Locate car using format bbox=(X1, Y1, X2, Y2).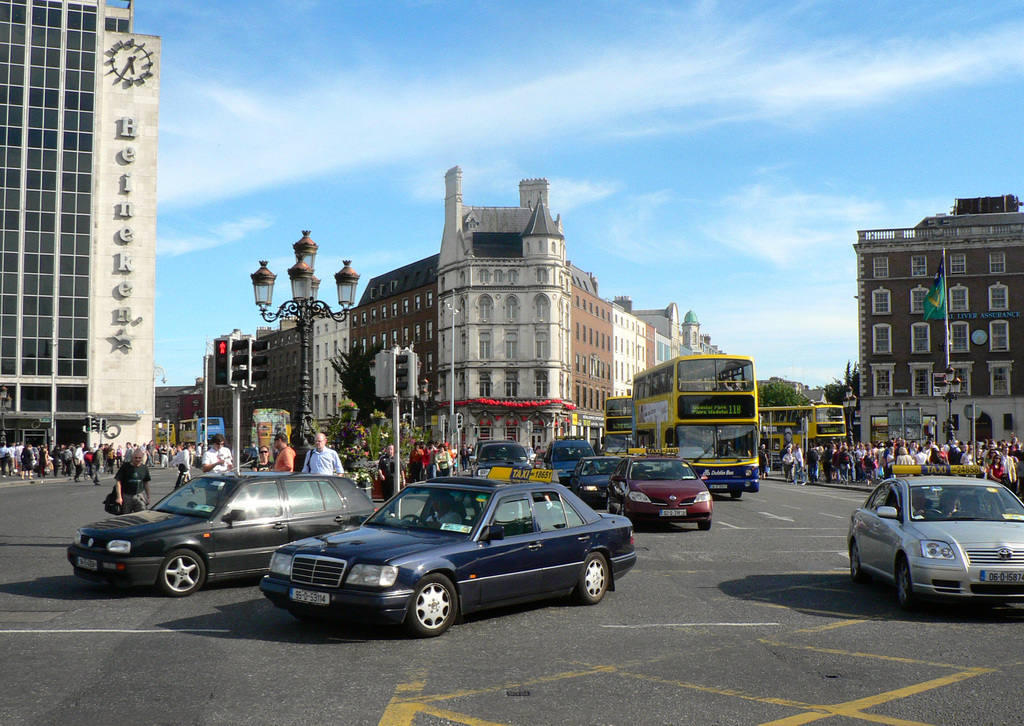
bbox=(468, 439, 531, 476).
